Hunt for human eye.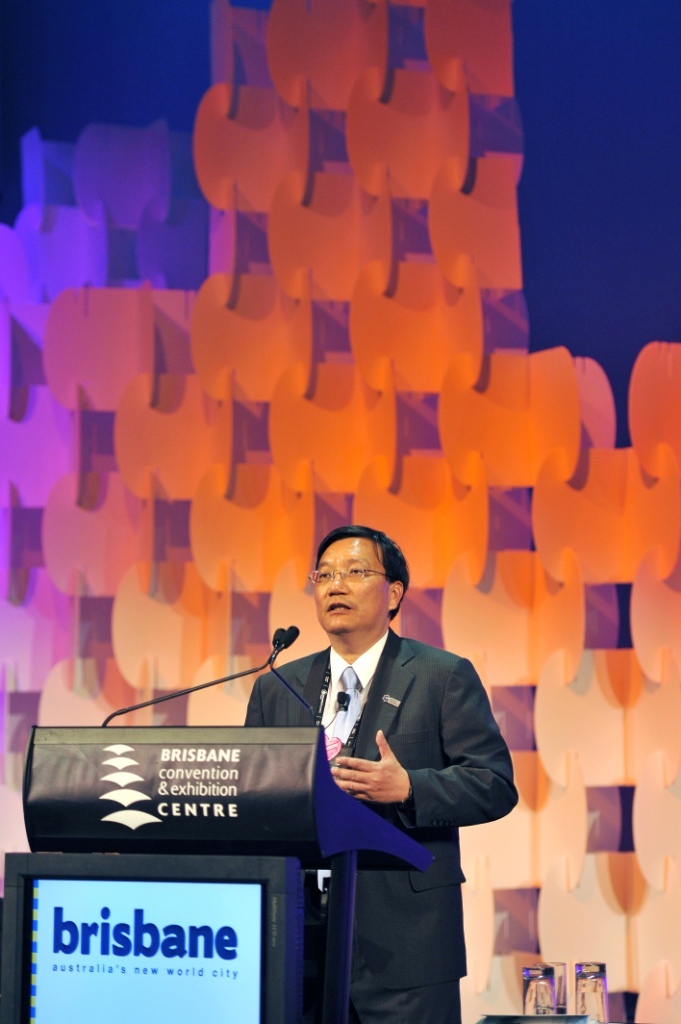
Hunted down at [x1=310, y1=566, x2=338, y2=582].
